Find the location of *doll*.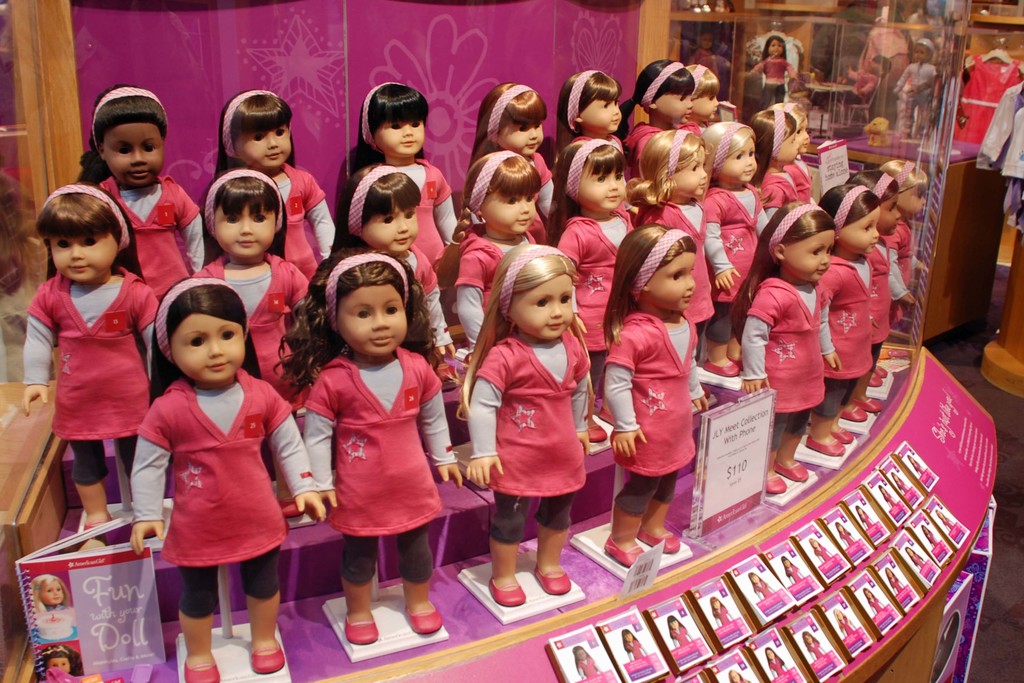
Location: x1=717, y1=598, x2=736, y2=630.
